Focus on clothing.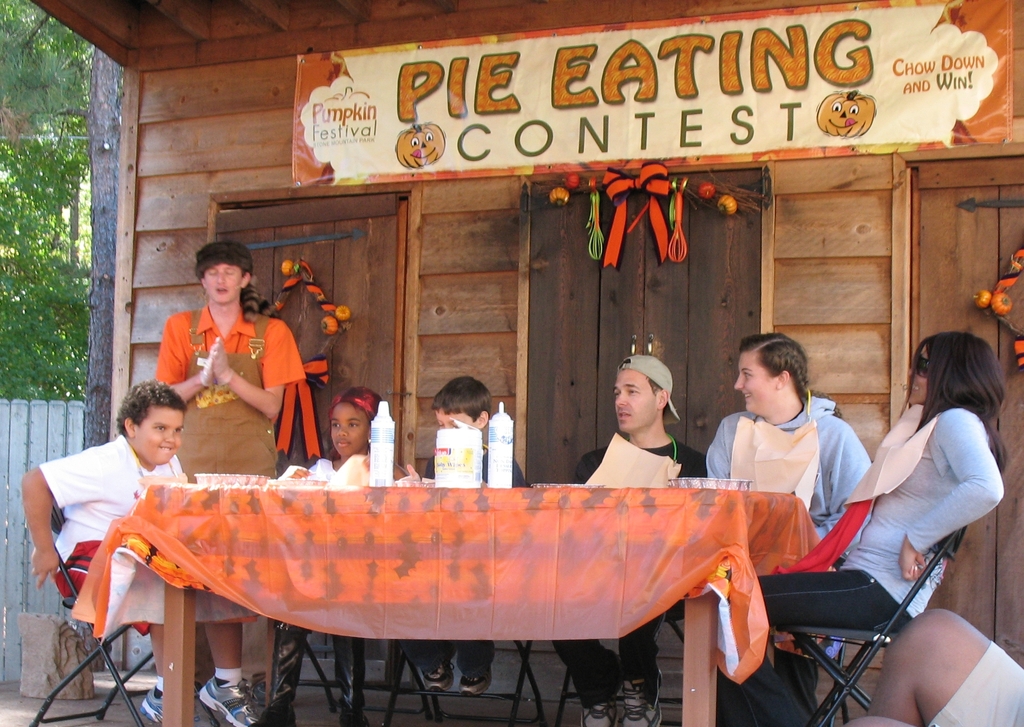
Focused at pyautogui.locateOnScreen(924, 639, 1023, 726).
